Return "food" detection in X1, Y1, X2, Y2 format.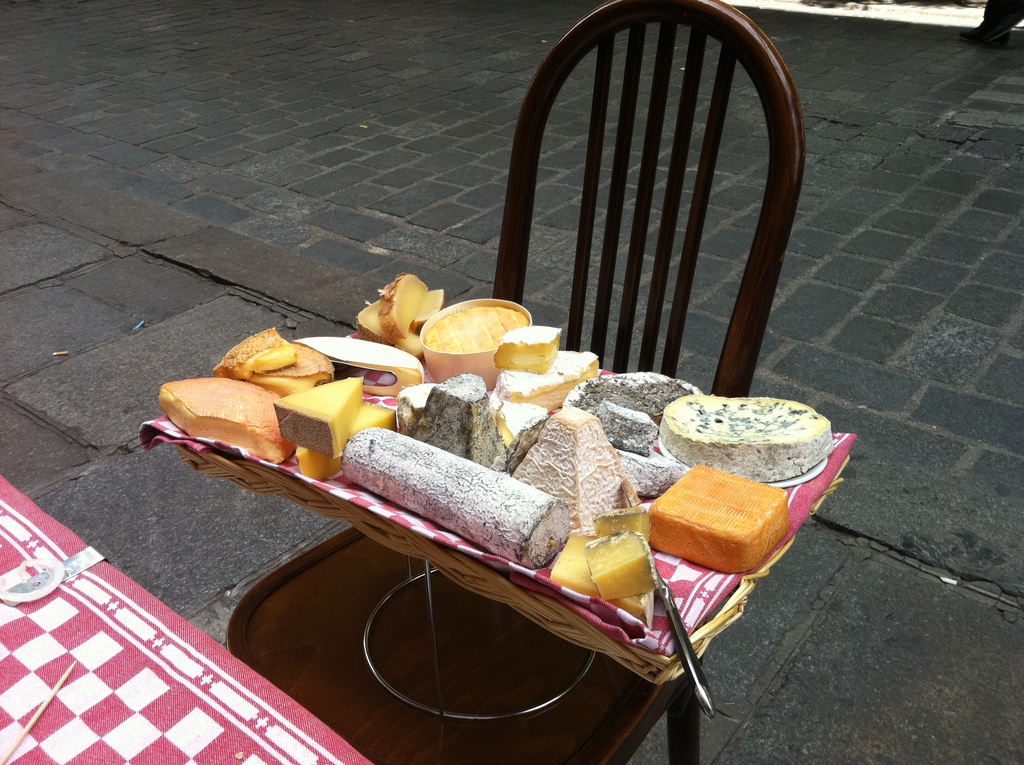
593, 396, 657, 456.
